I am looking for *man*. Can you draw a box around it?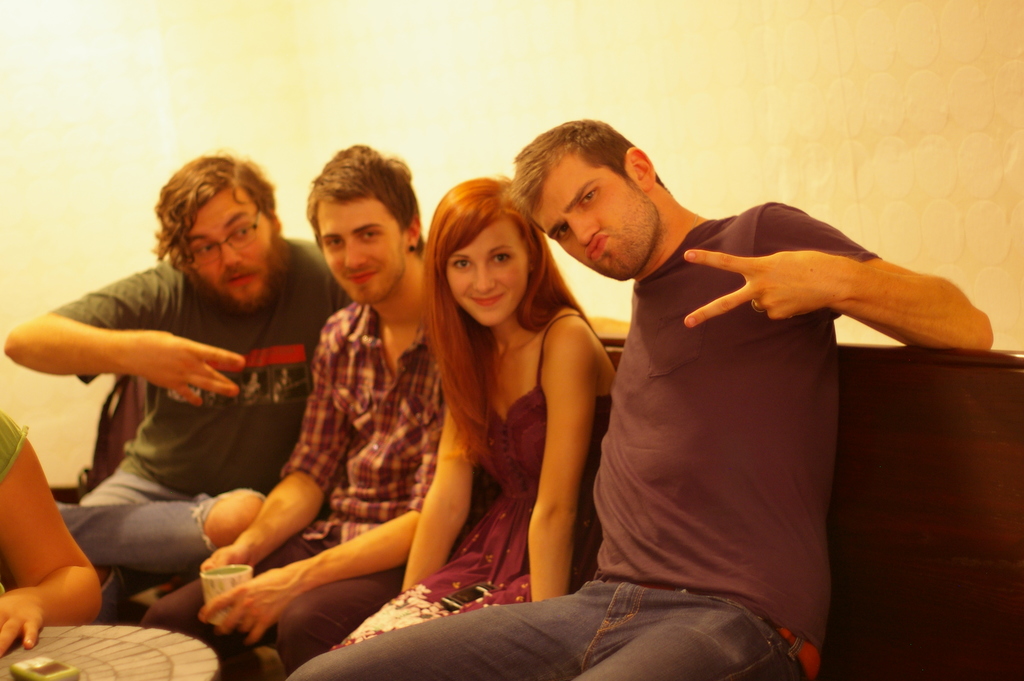
Sure, the bounding box is 285/119/995/680.
